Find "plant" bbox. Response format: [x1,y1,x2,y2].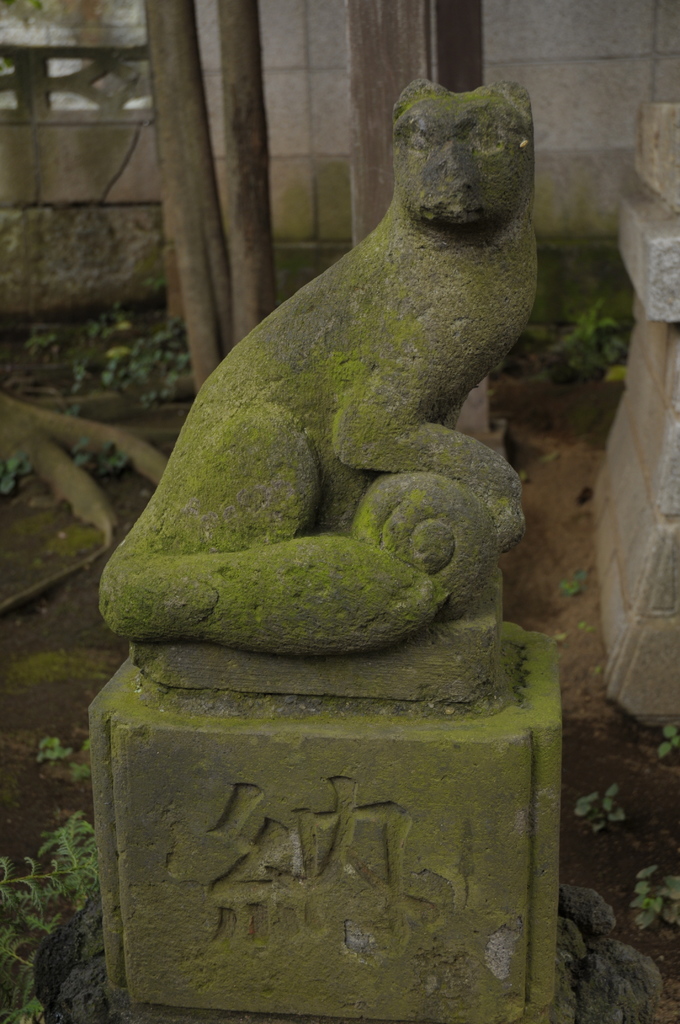
[0,436,35,499].
